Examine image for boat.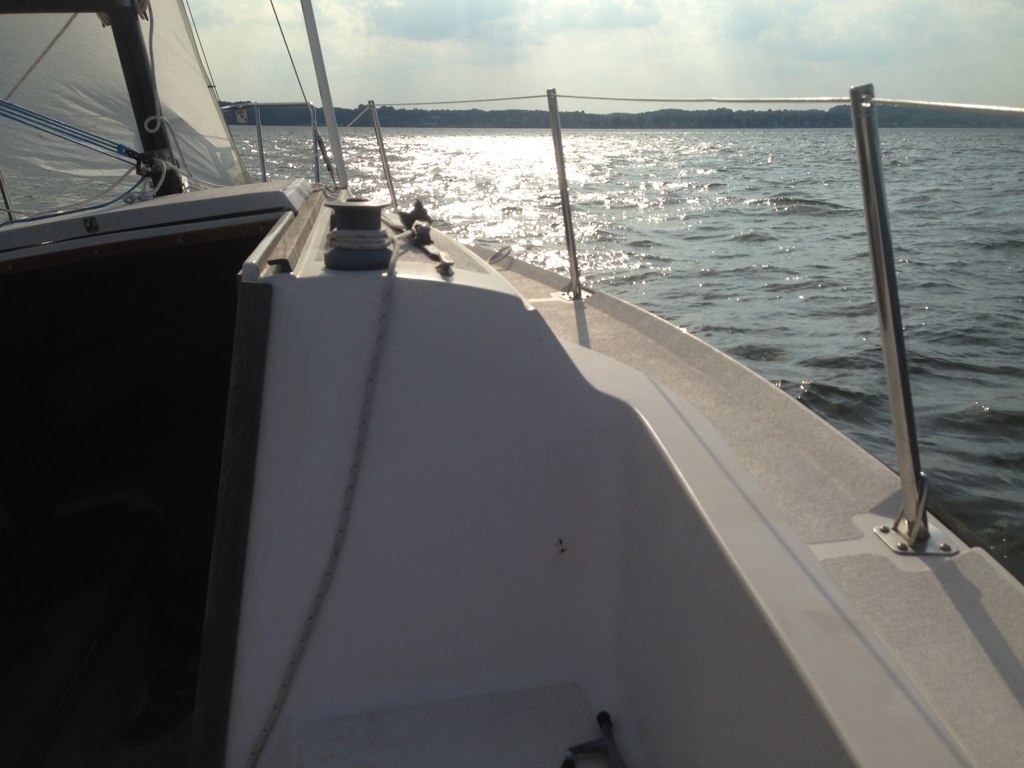
Examination result: box(0, 0, 1023, 767).
